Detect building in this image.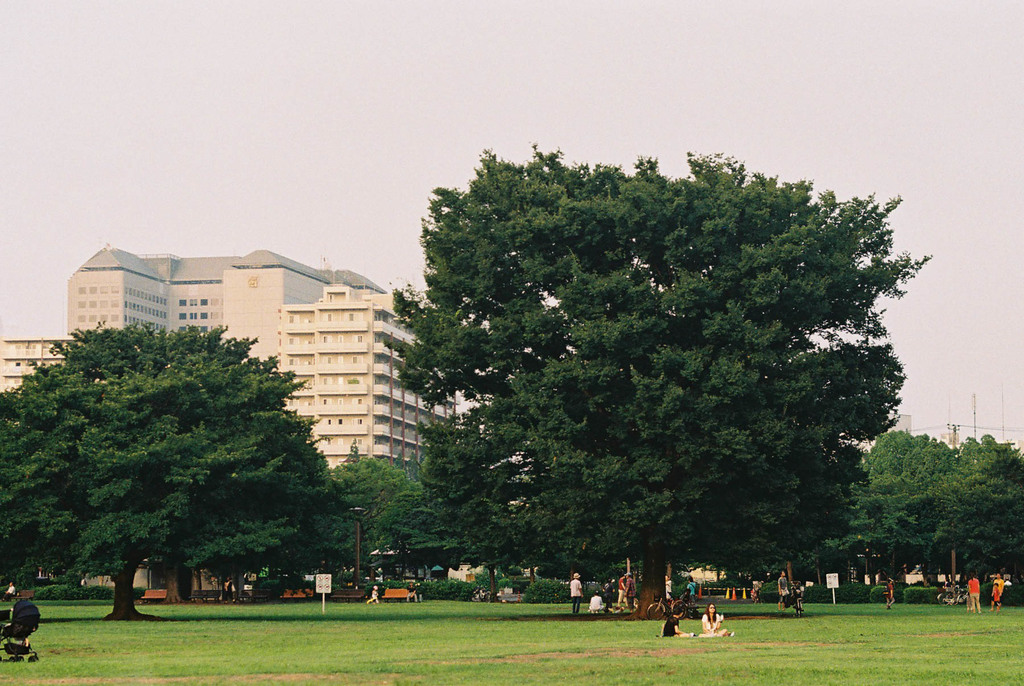
Detection: [0,336,72,396].
